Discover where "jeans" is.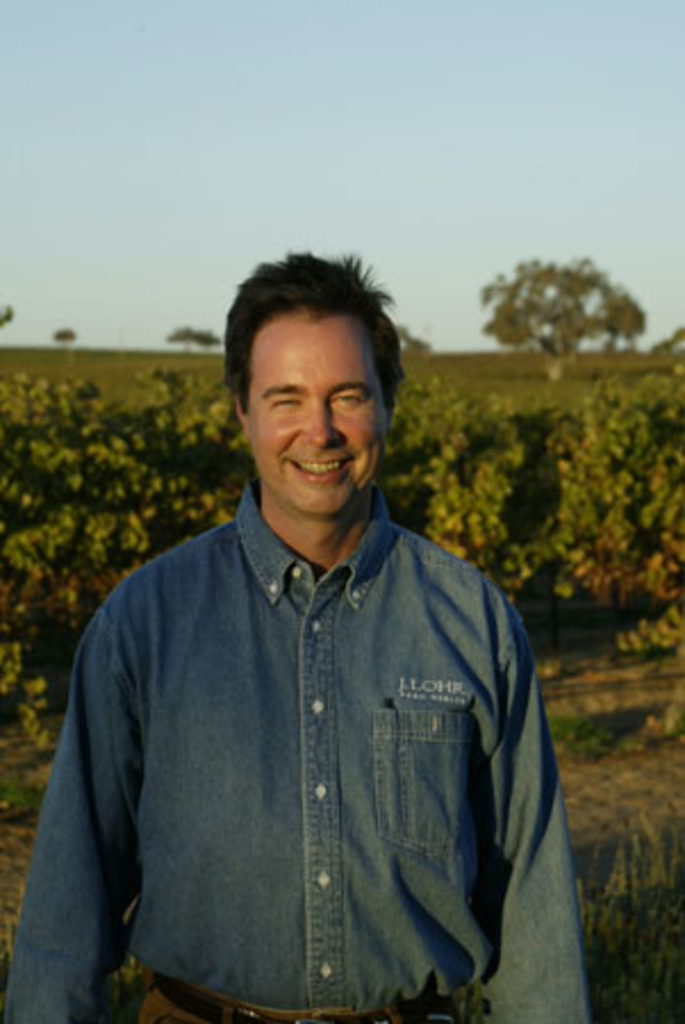
Discovered at [x1=0, y1=476, x2=594, y2=1022].
